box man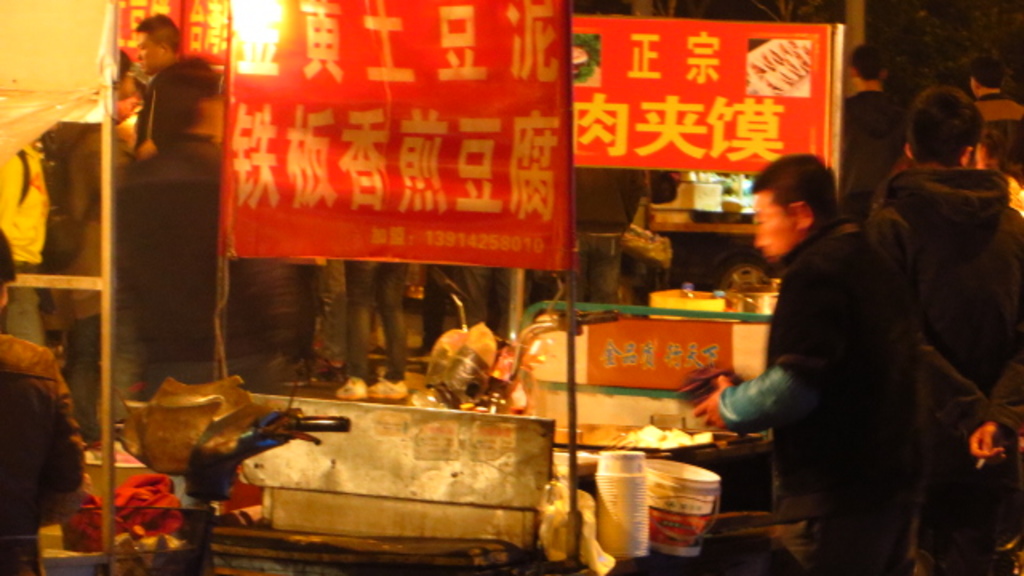
<bbox>843, 37, 898, 221</bbox>
